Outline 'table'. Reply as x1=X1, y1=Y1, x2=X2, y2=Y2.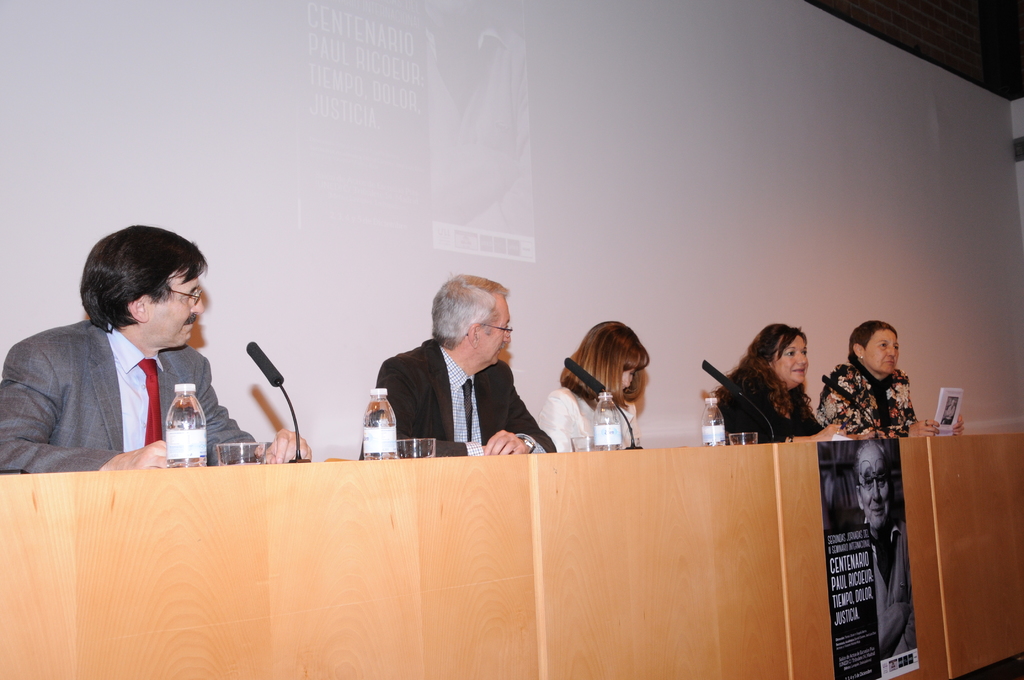
x1=0, y1=432, x2=1023, y2=679.
